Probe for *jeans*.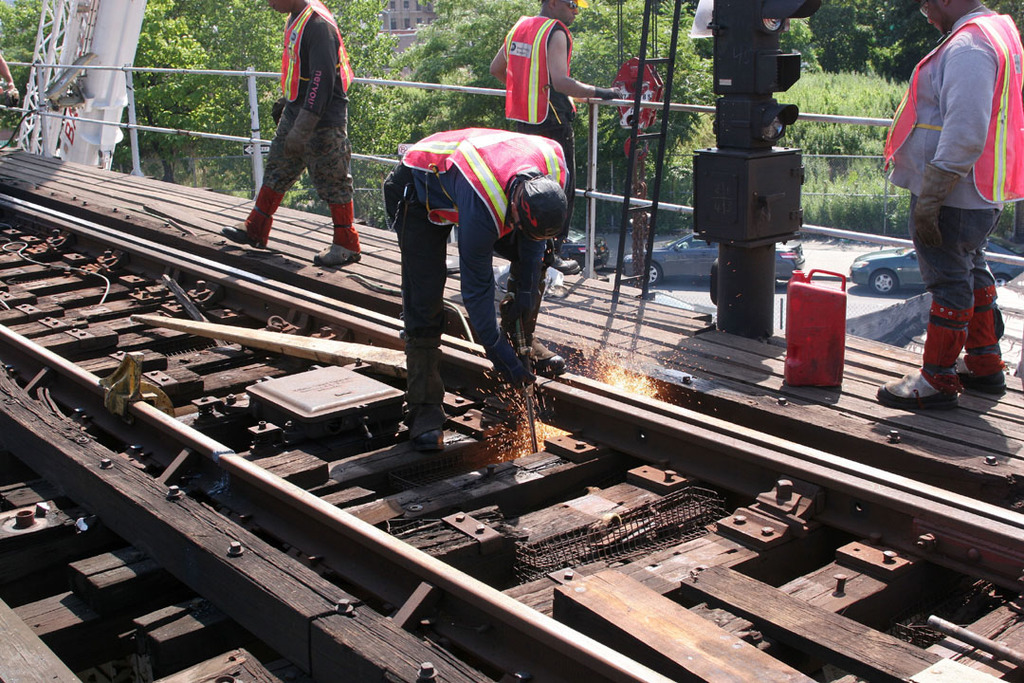
Probe result: locate(915, 194, 993, 295).
